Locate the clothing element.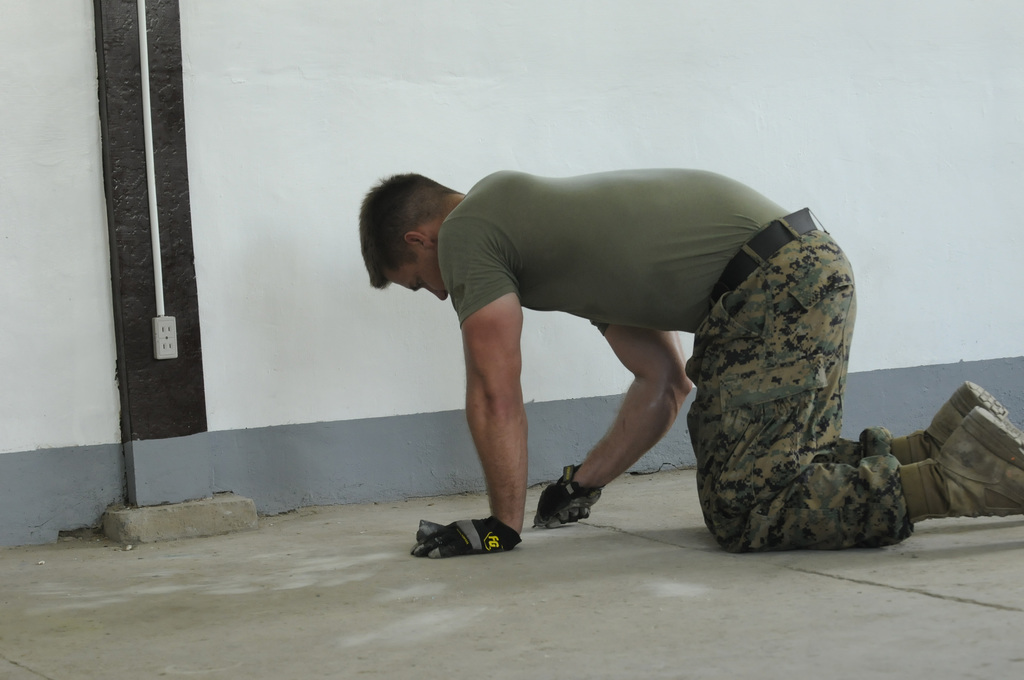
Element bbox: [x1=437, y1=166, x2=912, y2=558].
